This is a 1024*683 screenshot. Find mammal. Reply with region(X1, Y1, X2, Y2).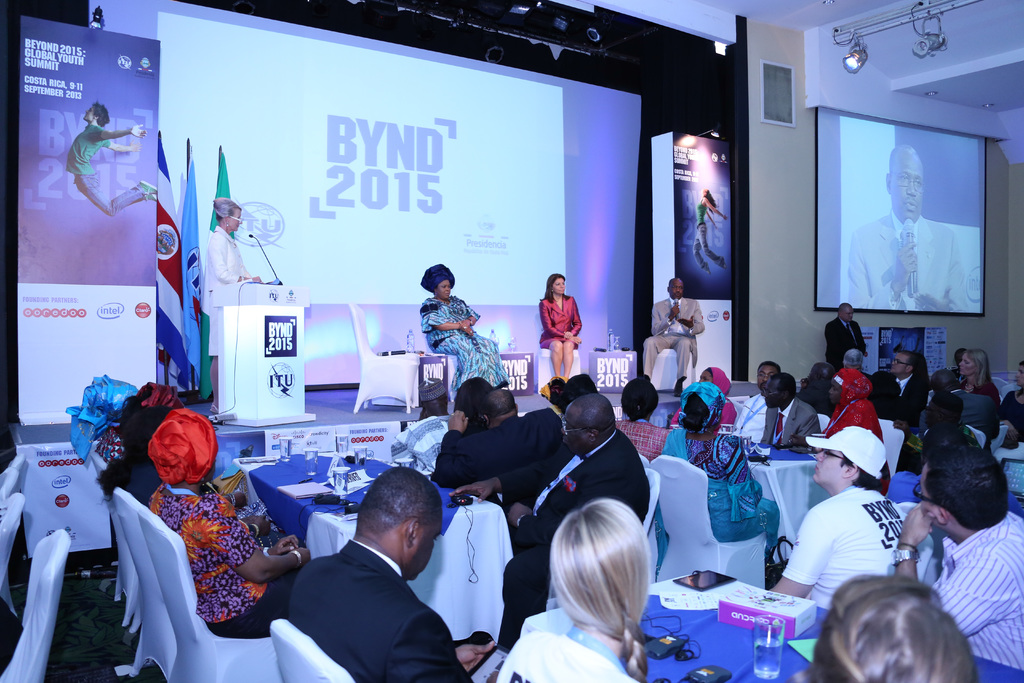
region(797, 358, 835, 405).
